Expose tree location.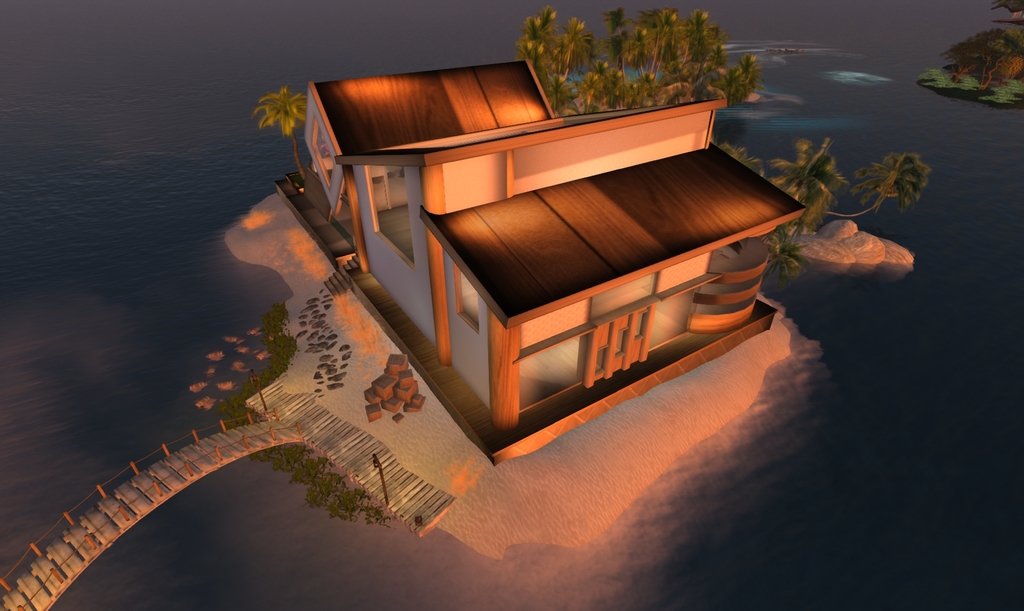
Exposed at (255,80,310,177).
